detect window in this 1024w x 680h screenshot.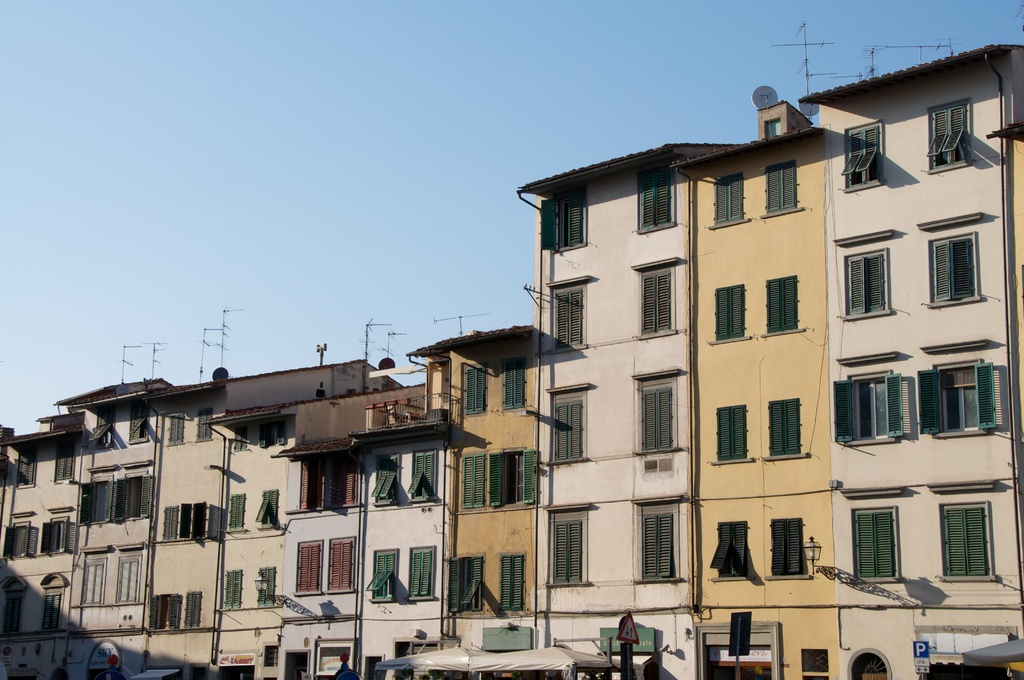
Detection: <box>767,161,796,212</box>.
